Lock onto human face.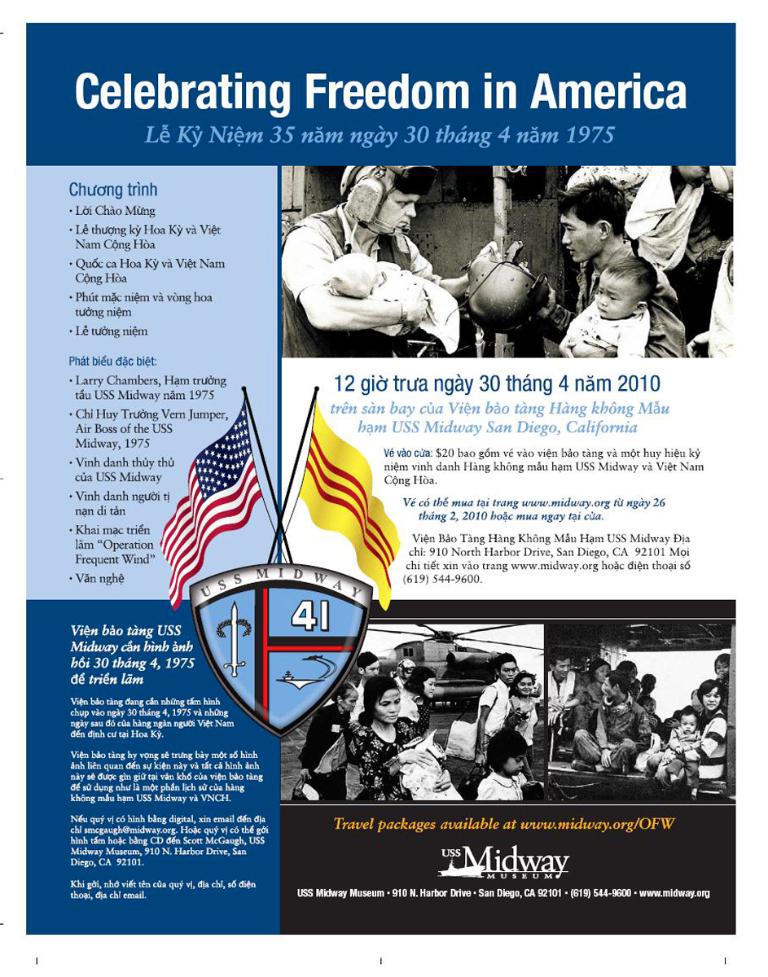
Locked: rect(375, 689, 402, 725).
